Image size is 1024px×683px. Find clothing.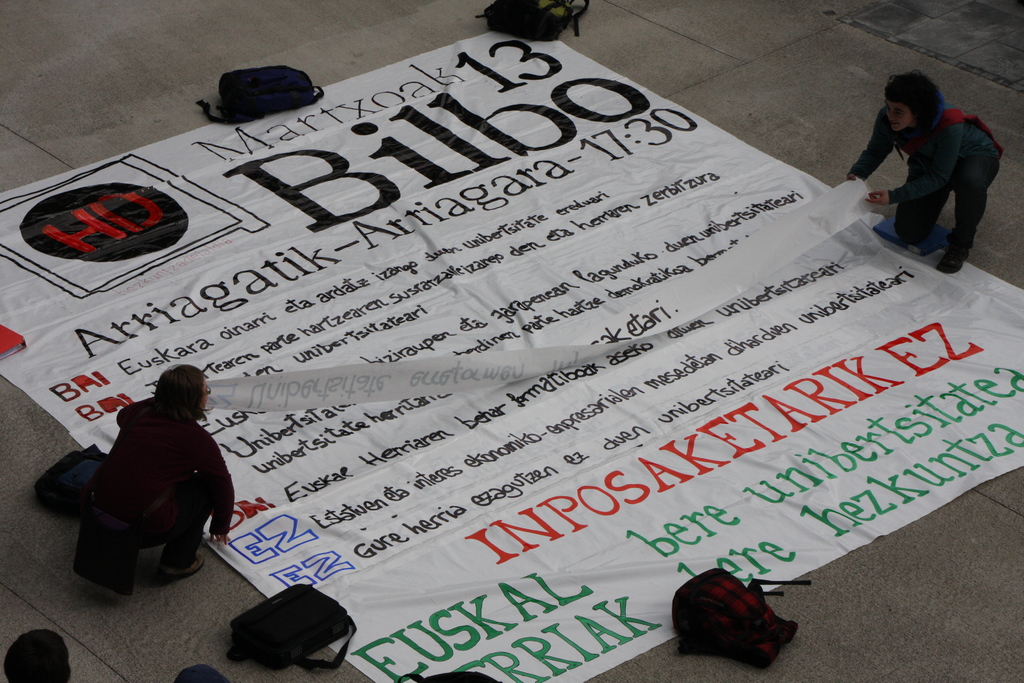
(left=72, top=396, right=230, bottom=576).
